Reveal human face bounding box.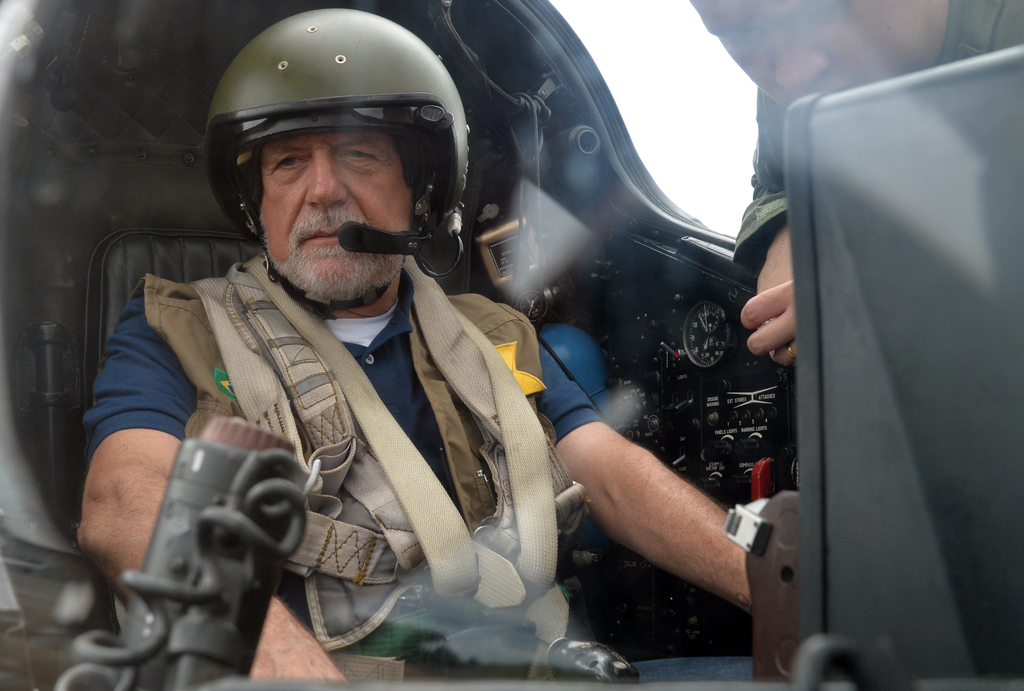
Revealed: region(262, 129, 407, 307).
